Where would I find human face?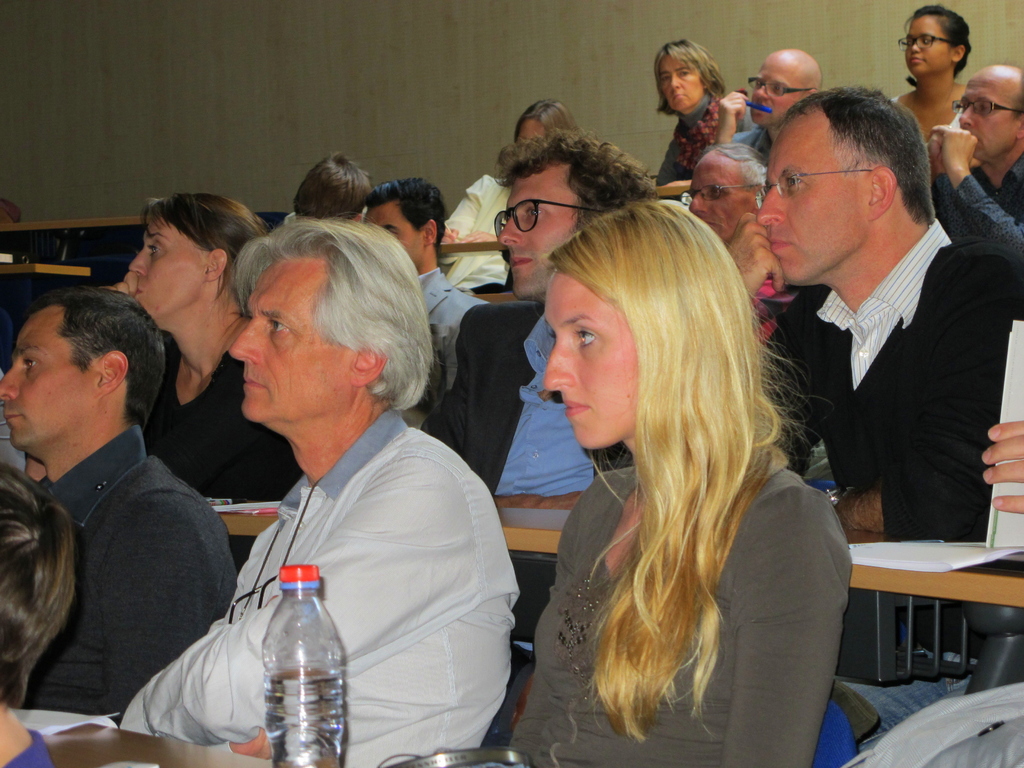
At pyautogui.locateOnScreen(655, 56, 707, 111).
